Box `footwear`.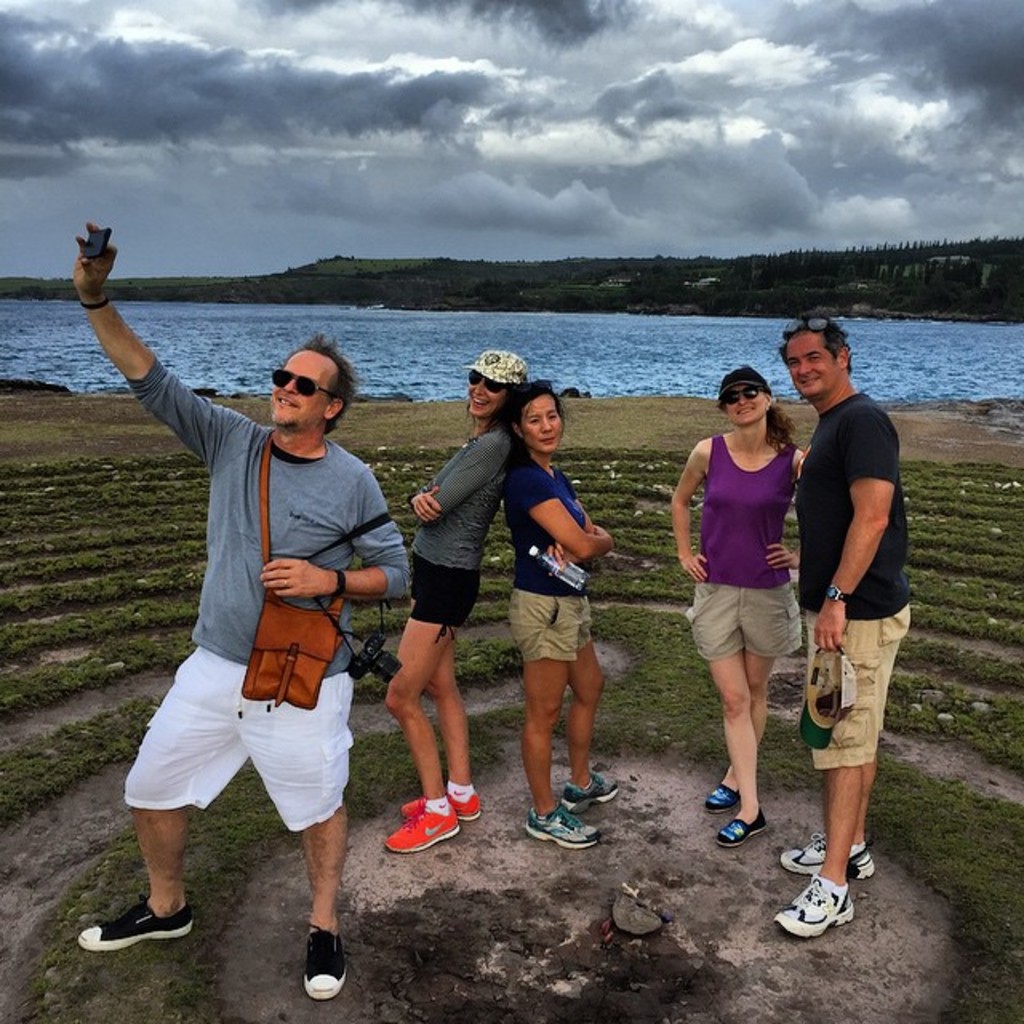
Rect(379, 795, 456, 856).
